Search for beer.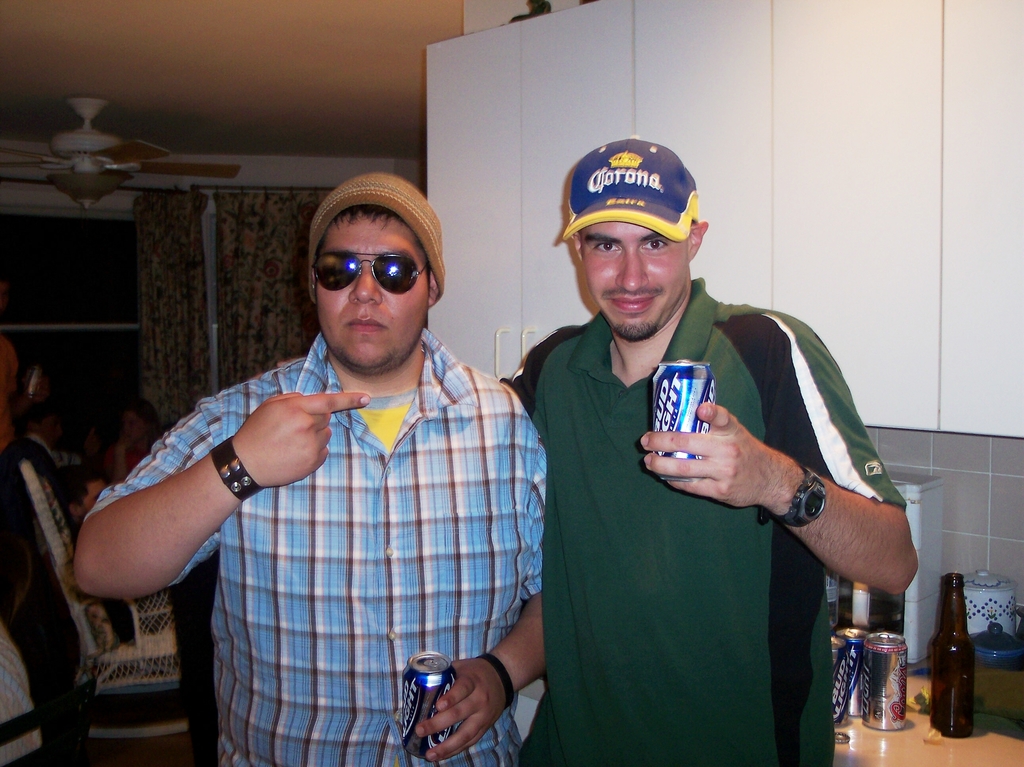
Found at bbox(861, 629, 907, 734).
